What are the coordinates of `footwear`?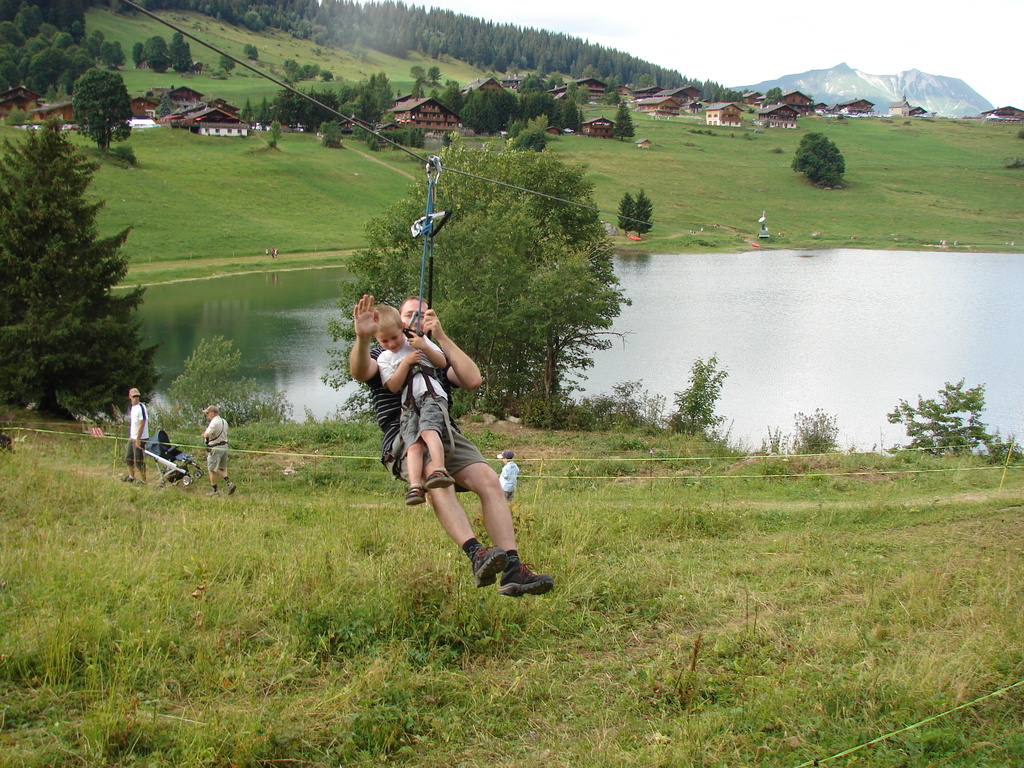
472 547 510 588.
